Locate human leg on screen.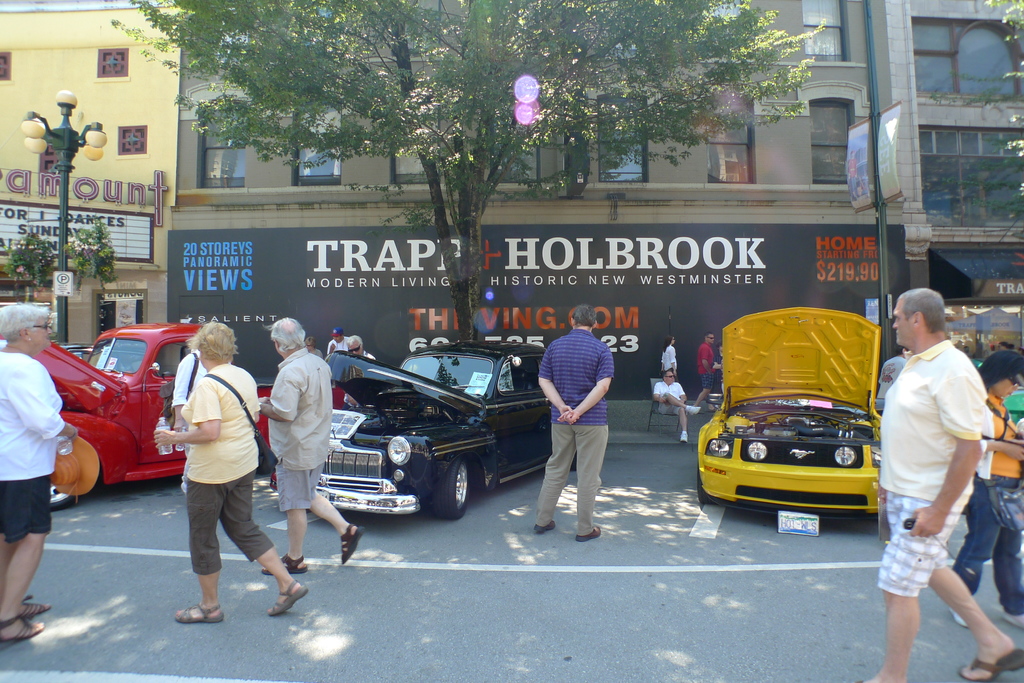
On screen at bbox=[0, 451, 51, 641].
